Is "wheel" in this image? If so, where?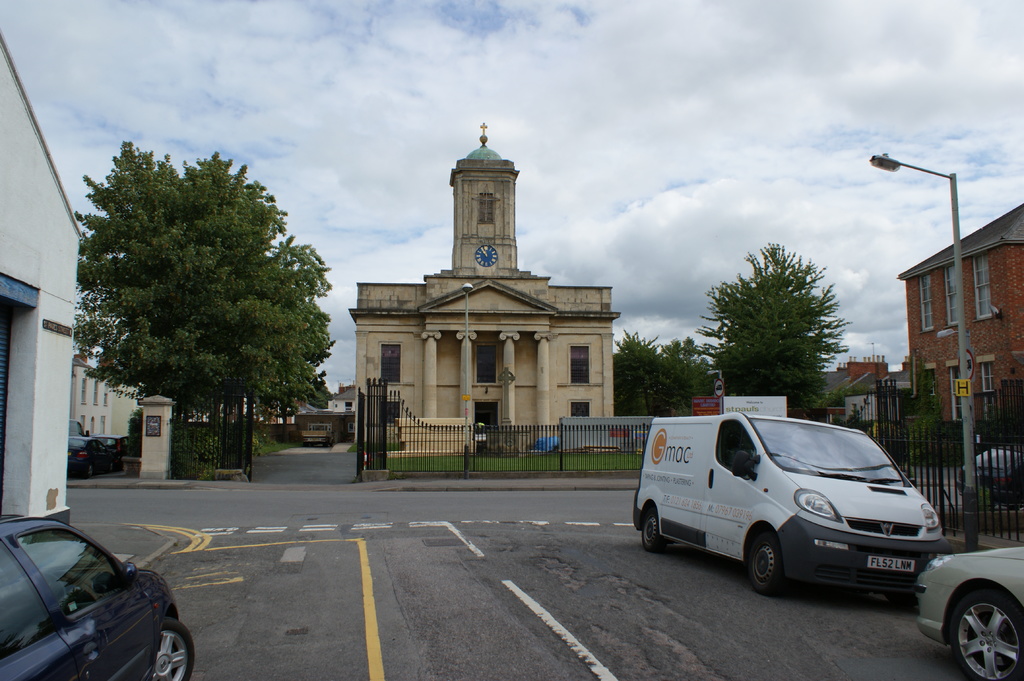
Yes, at l=637, t=511, r=664, b=549.
